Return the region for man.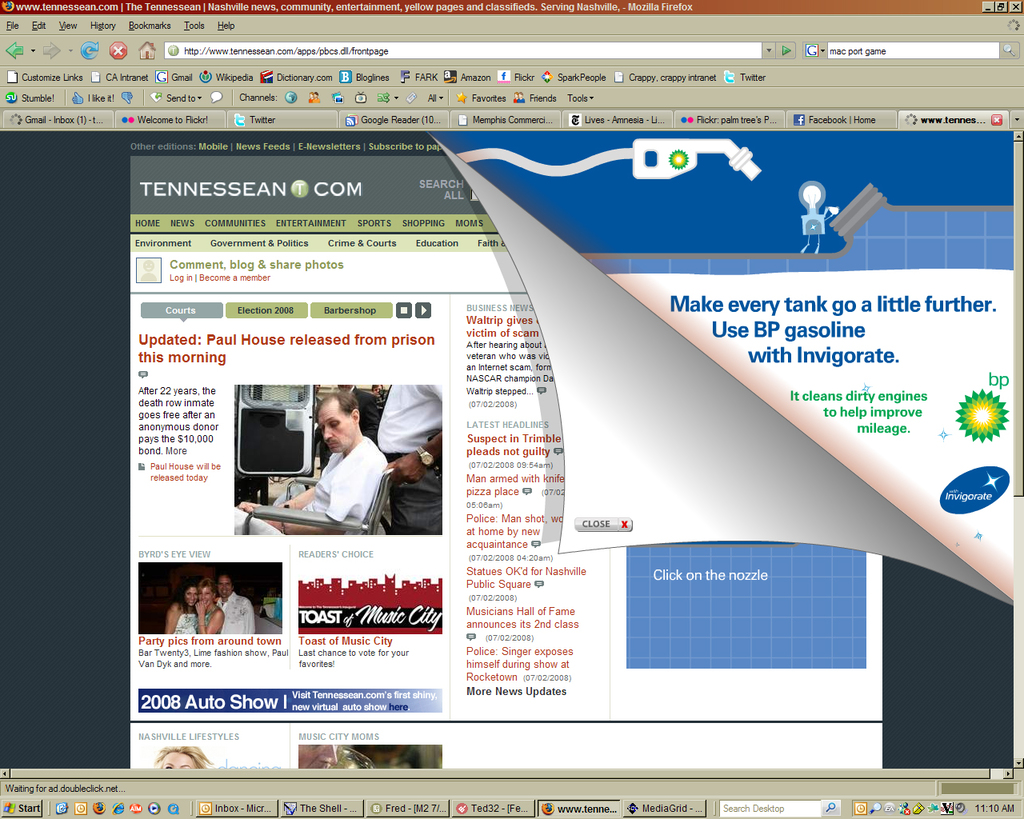
l=310, t=384, r=322, b=415.
